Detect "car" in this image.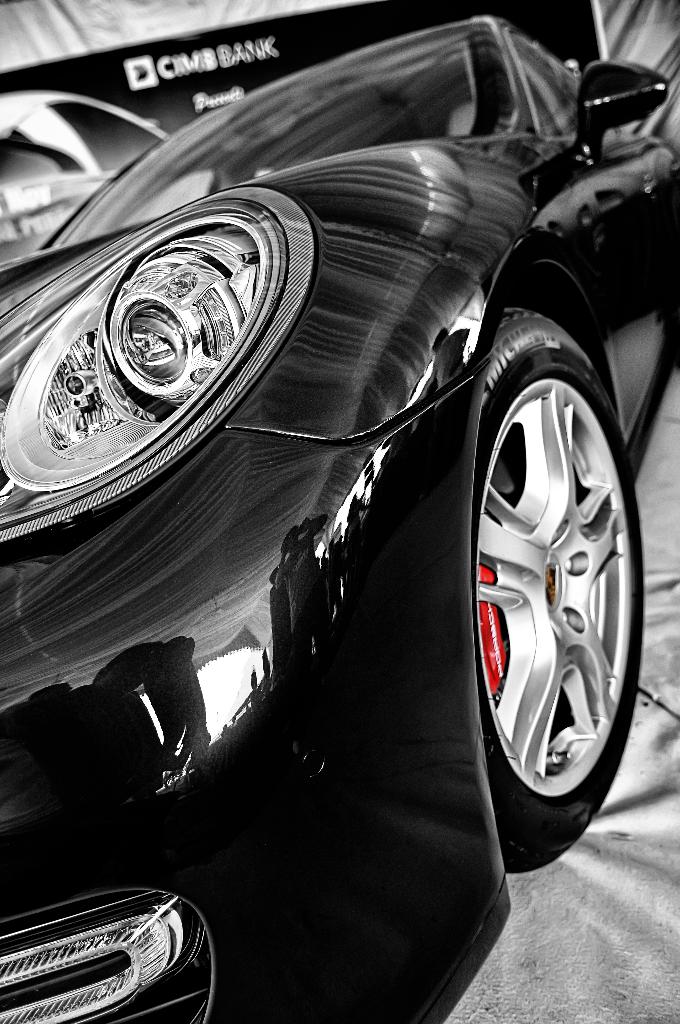
Detection: [x1=29, y1=21, x2=619, y2=1021].
